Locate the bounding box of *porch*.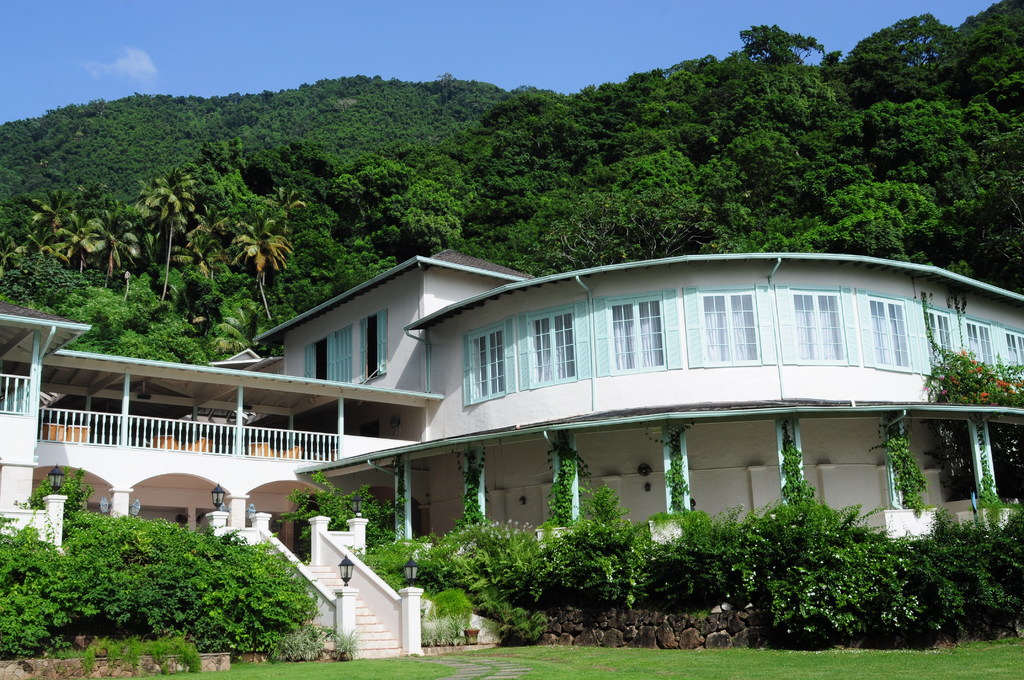
Bounding box: [x1=33, y1=404, x2=339, y2=461].
